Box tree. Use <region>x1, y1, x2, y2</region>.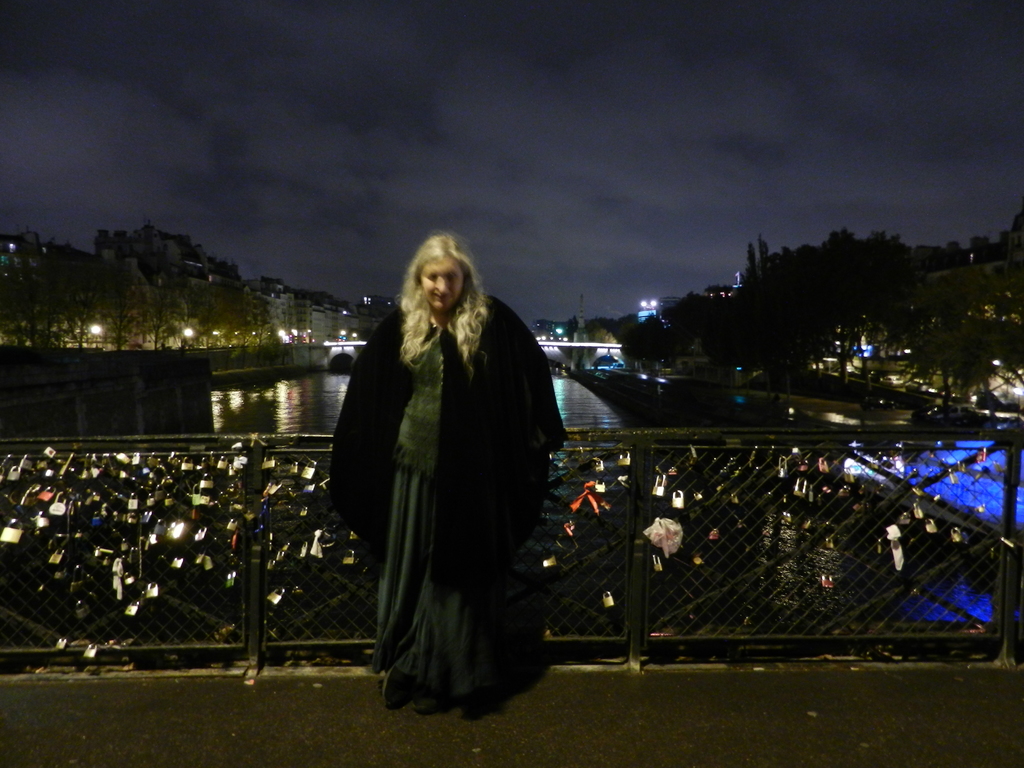
<region>147, 278, 189, 350</region>.
